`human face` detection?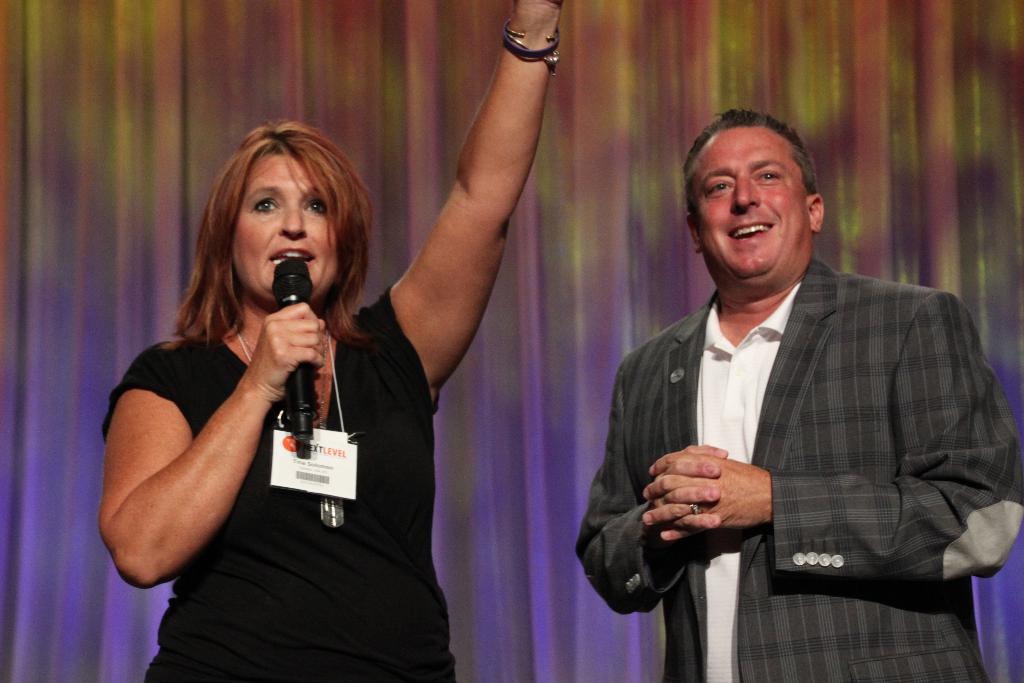
region(687, 125, 806, 281)
